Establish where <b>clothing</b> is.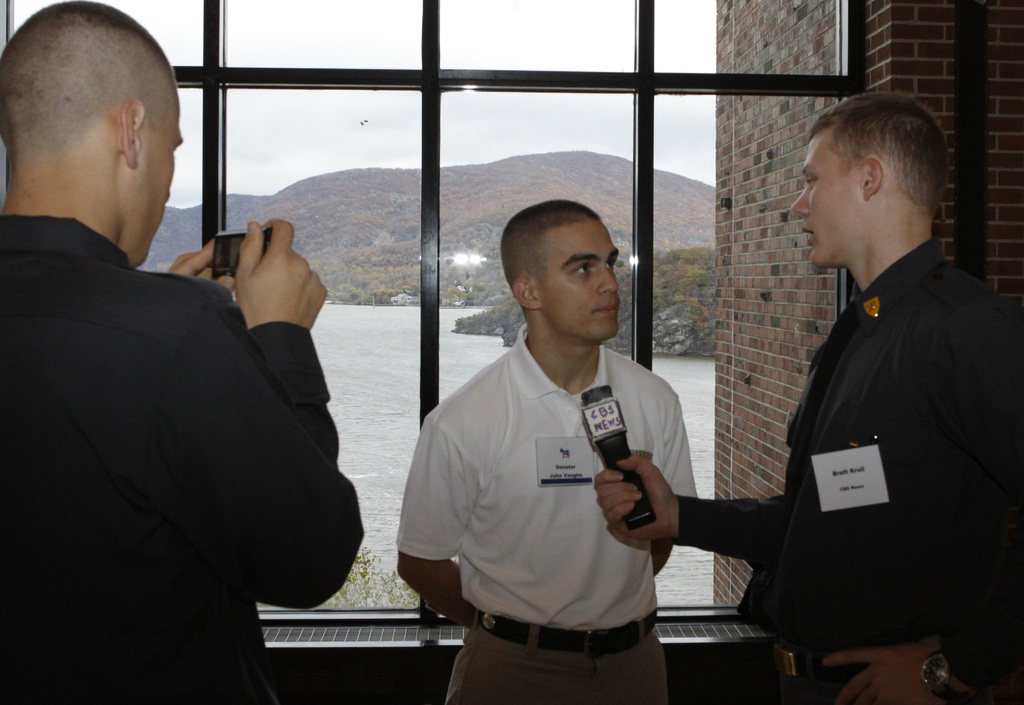
Established at detection(687, 238, 1023, 704).
